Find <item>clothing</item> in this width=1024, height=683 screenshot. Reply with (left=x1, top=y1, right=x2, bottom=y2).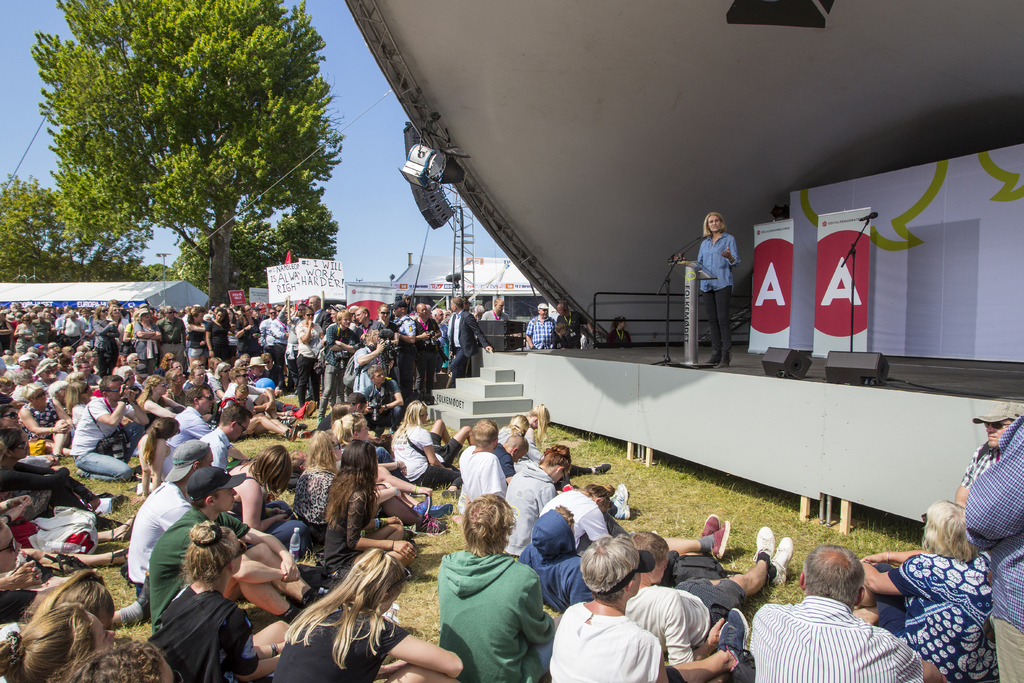
(left=67, top=393, right=139, bottom=486).
